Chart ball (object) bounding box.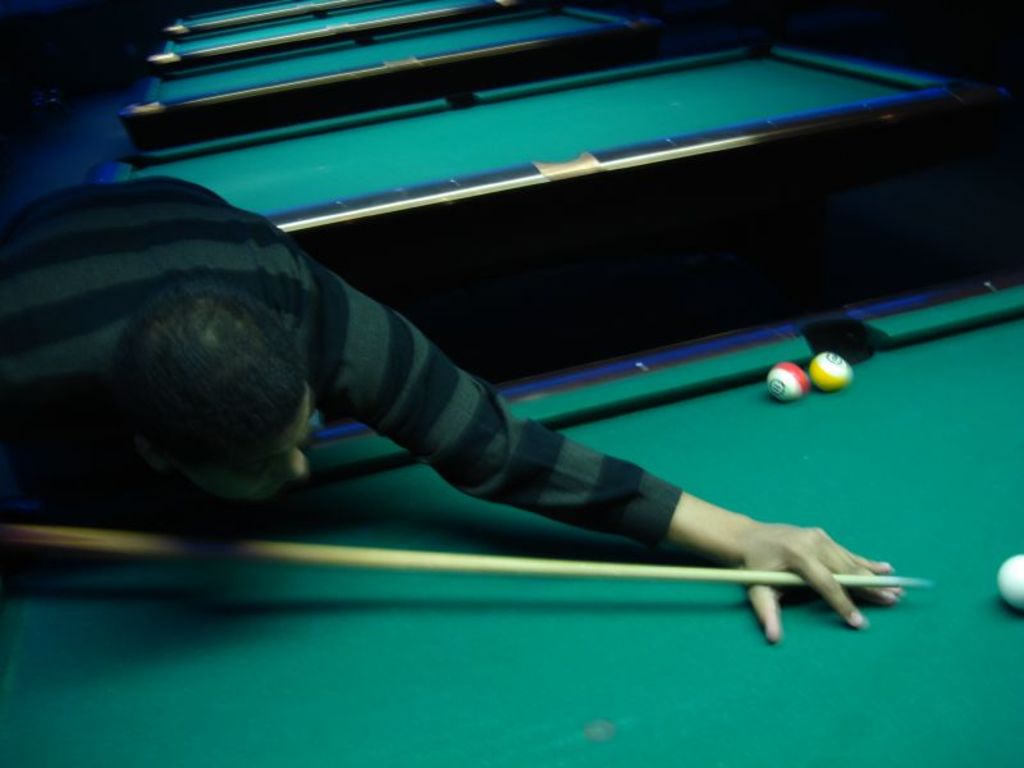
Charted: [769, 365, 805, 398].
